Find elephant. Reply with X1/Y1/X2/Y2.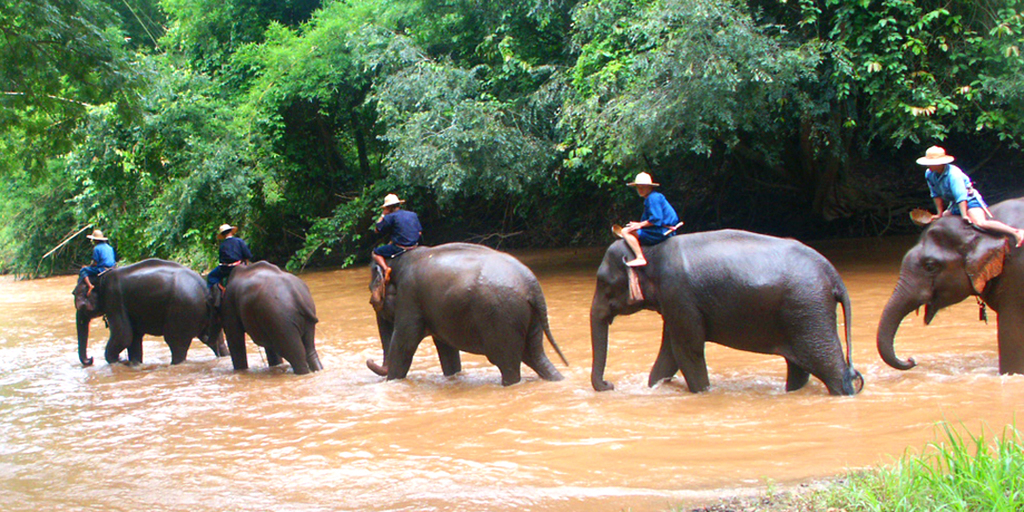
72/258/233/366.
